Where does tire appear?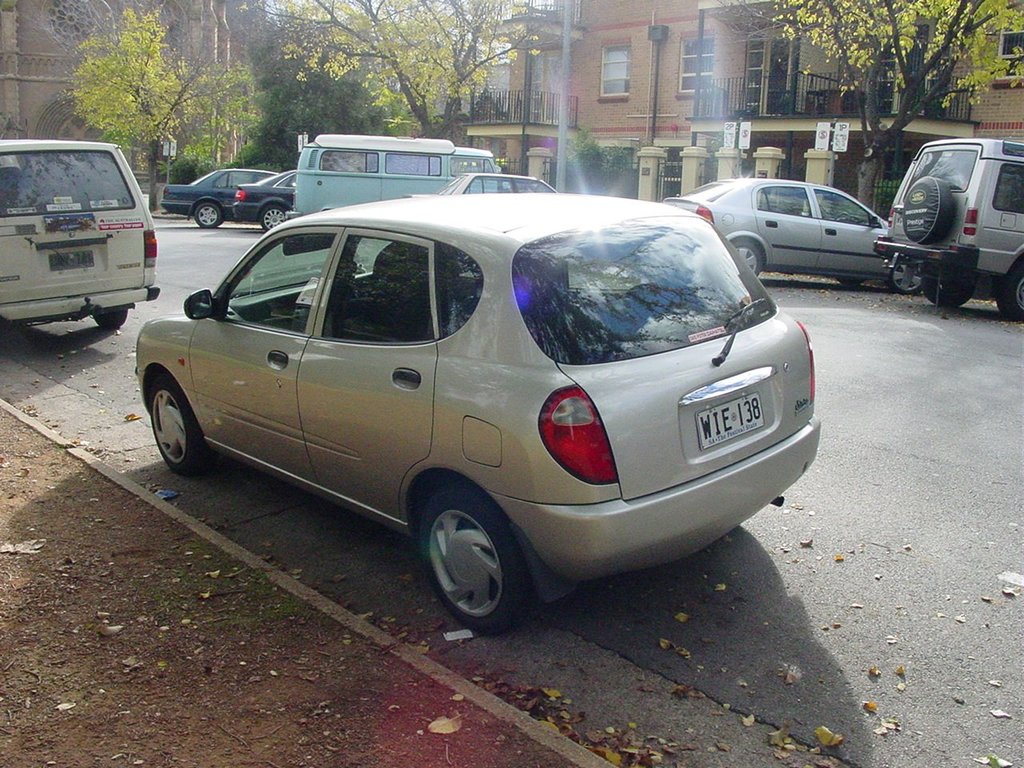
Appears at box=[734, 241, 762, 282].
